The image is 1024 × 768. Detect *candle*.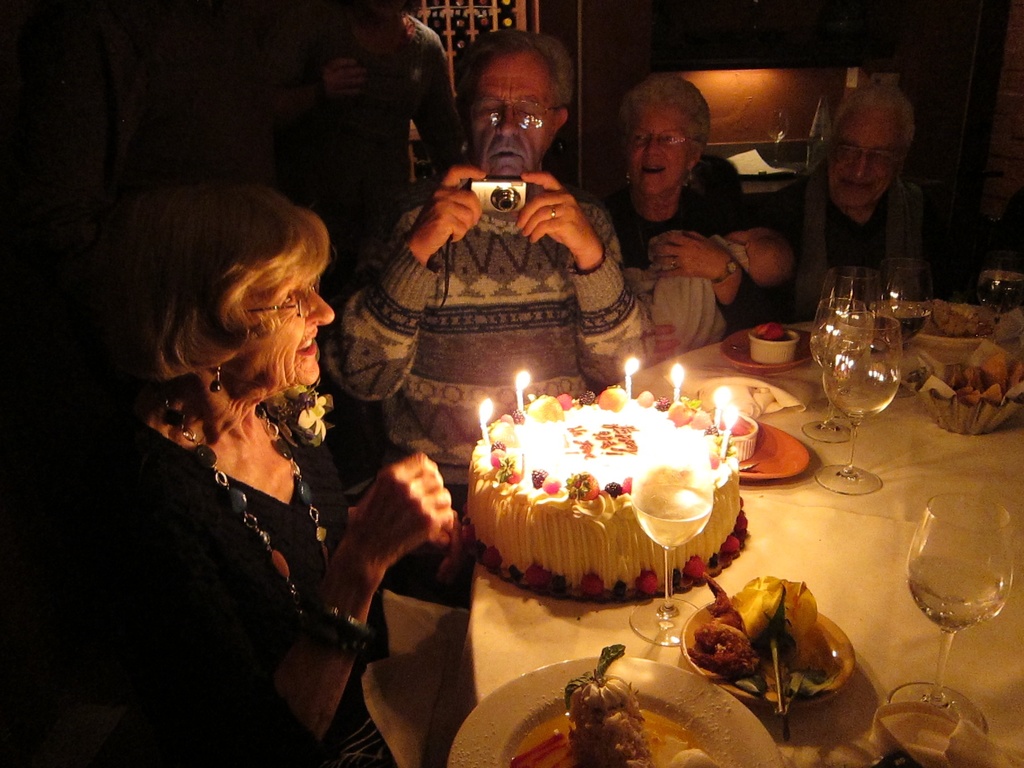
Detection: crop(480, 398, 493, 444).
